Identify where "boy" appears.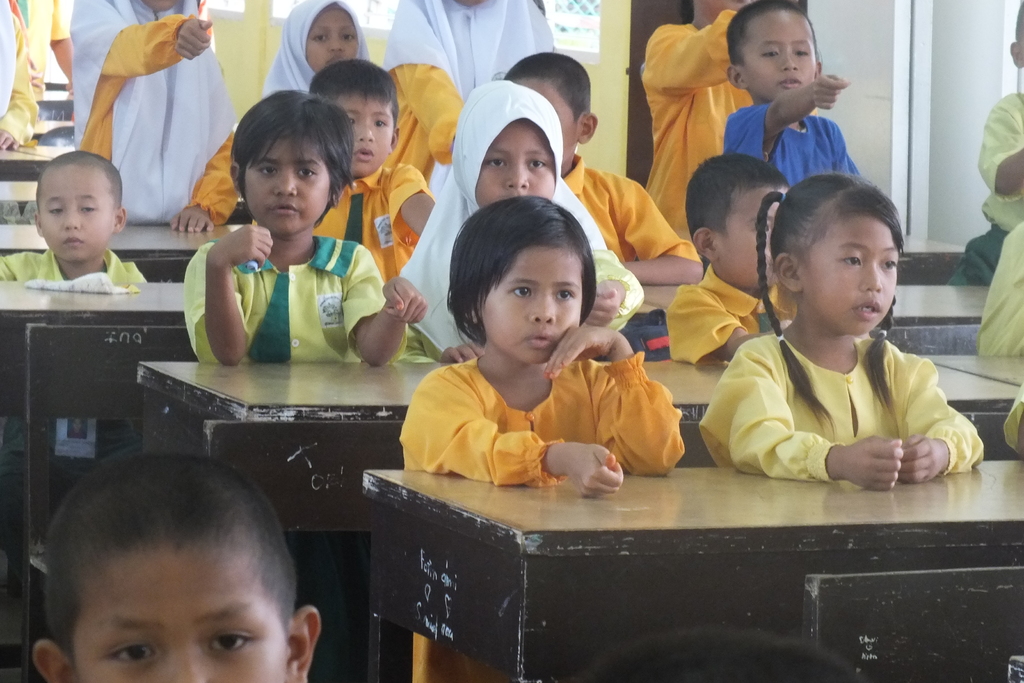
Appears at 504:50:703:286.
